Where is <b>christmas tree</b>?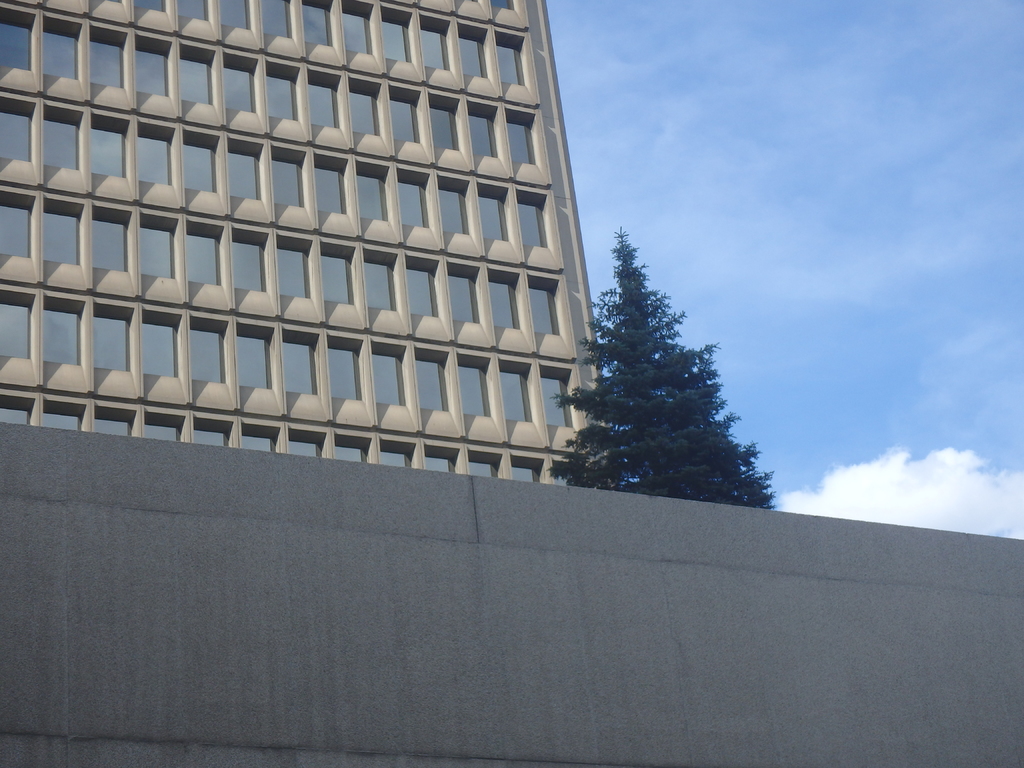
bbox=(544, 219, 781, 514).
